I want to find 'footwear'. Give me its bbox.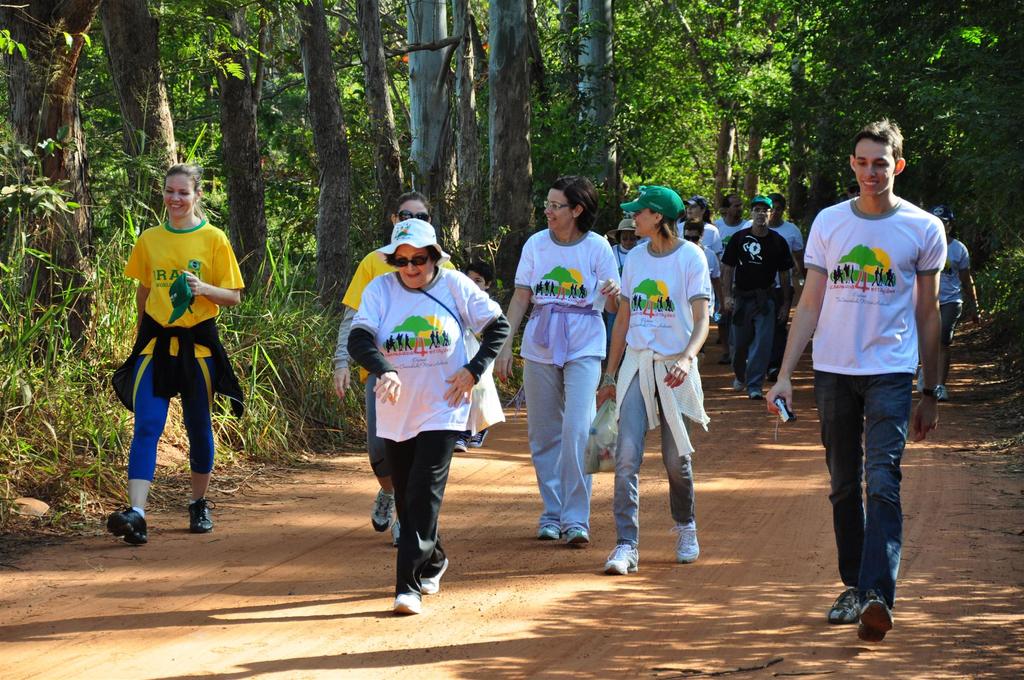
bbox(602, 540, 638, 576).
